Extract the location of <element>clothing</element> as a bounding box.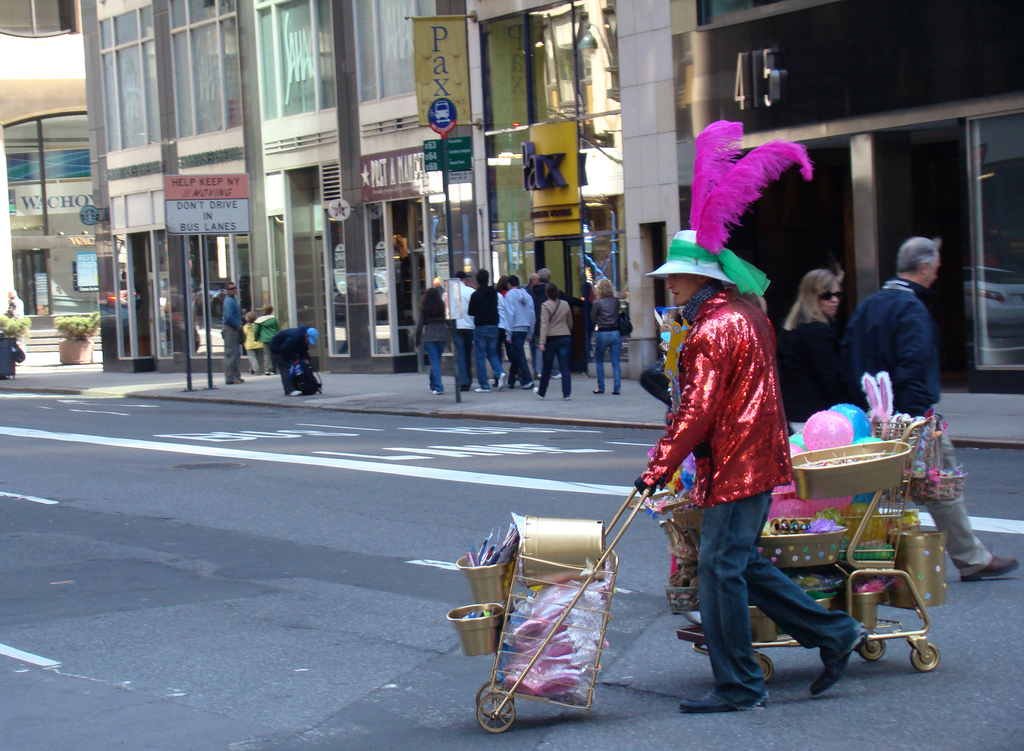
[x1=657, y1=251, x2=801, y2=640].
